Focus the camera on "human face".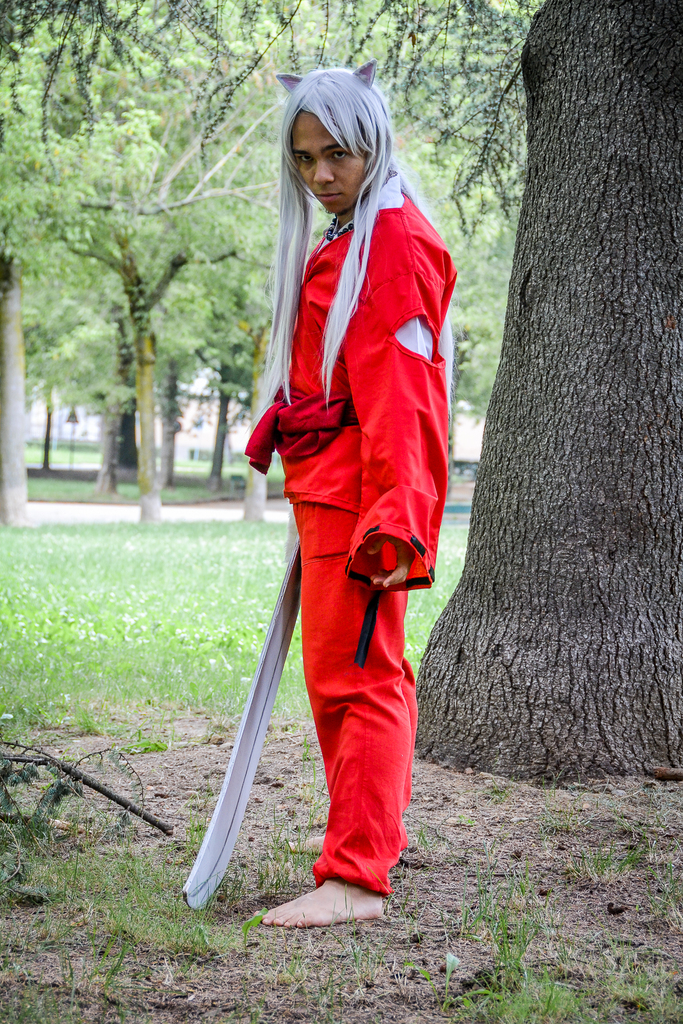
Focus region: [291, 113, 365, 212].
